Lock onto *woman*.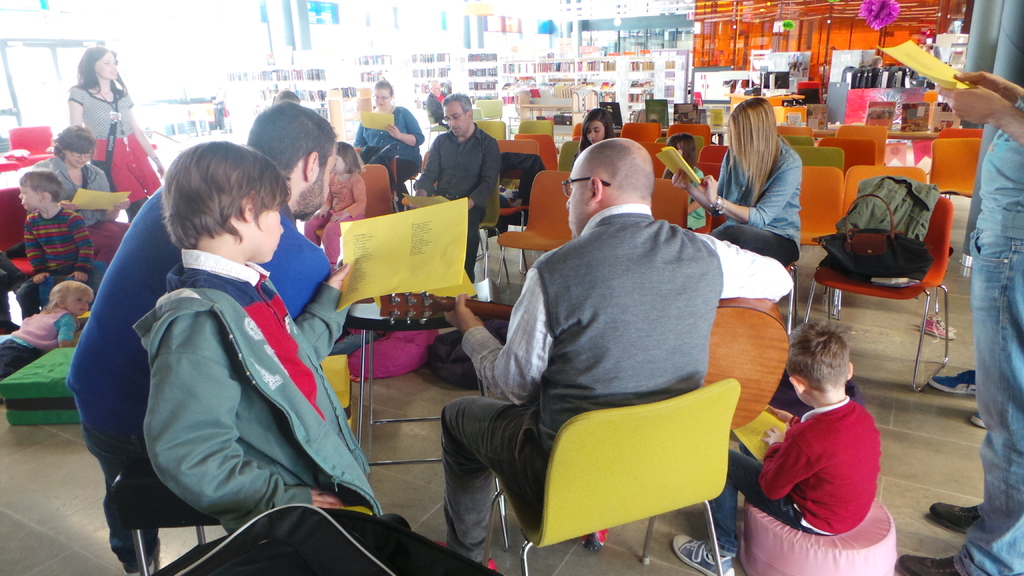
Locked: 38/119/138/255.
